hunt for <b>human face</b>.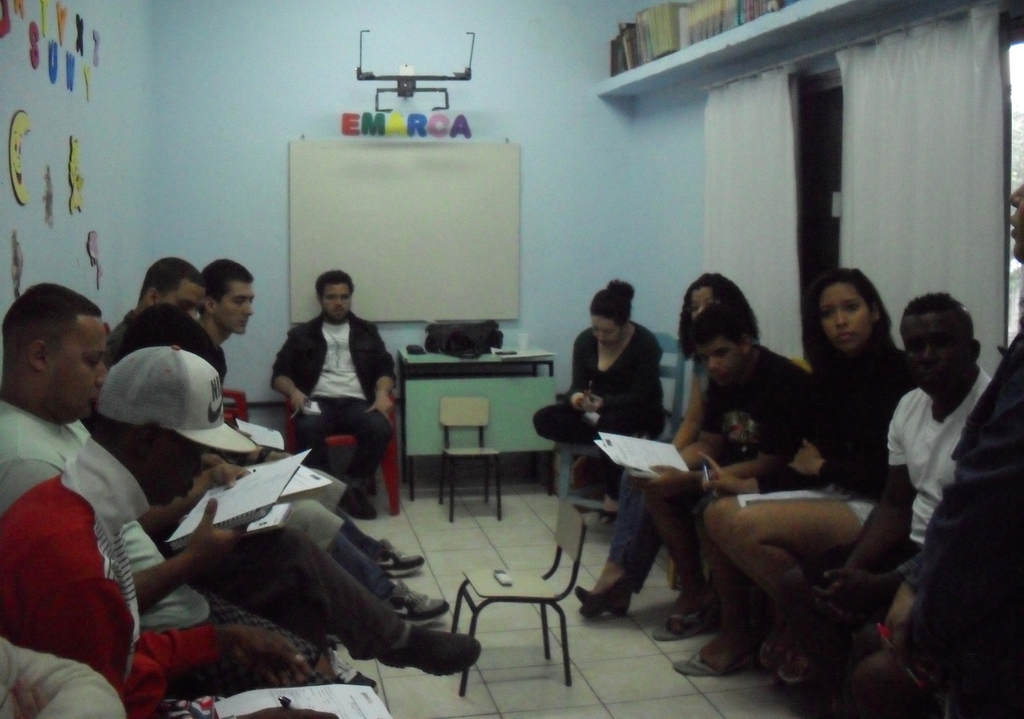
Hunted down at 584/311/623/349.
